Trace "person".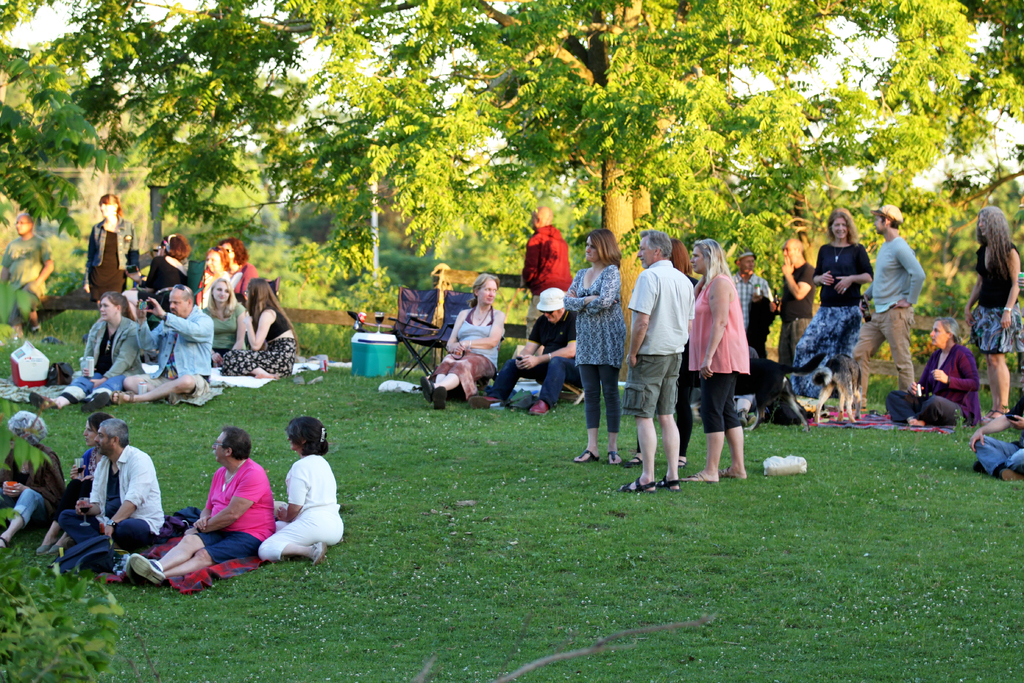
Traced to l=495, t=280, r=589, b=409.
